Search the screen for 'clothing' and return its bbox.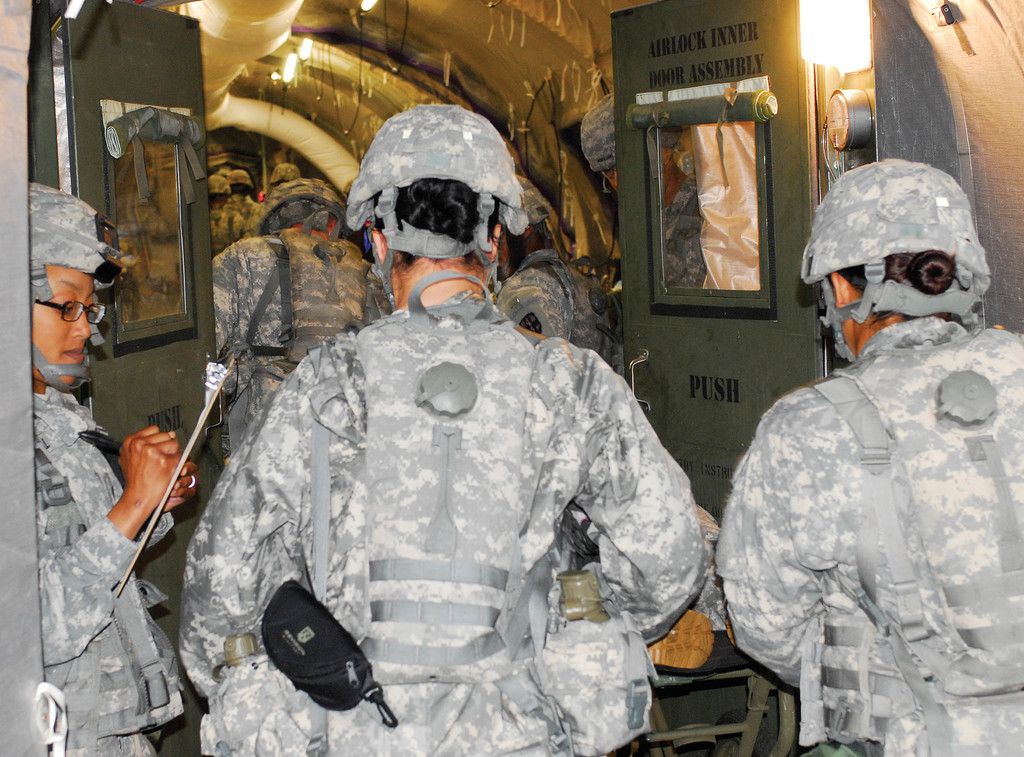
Found: box(228, 194, 255, 219).
